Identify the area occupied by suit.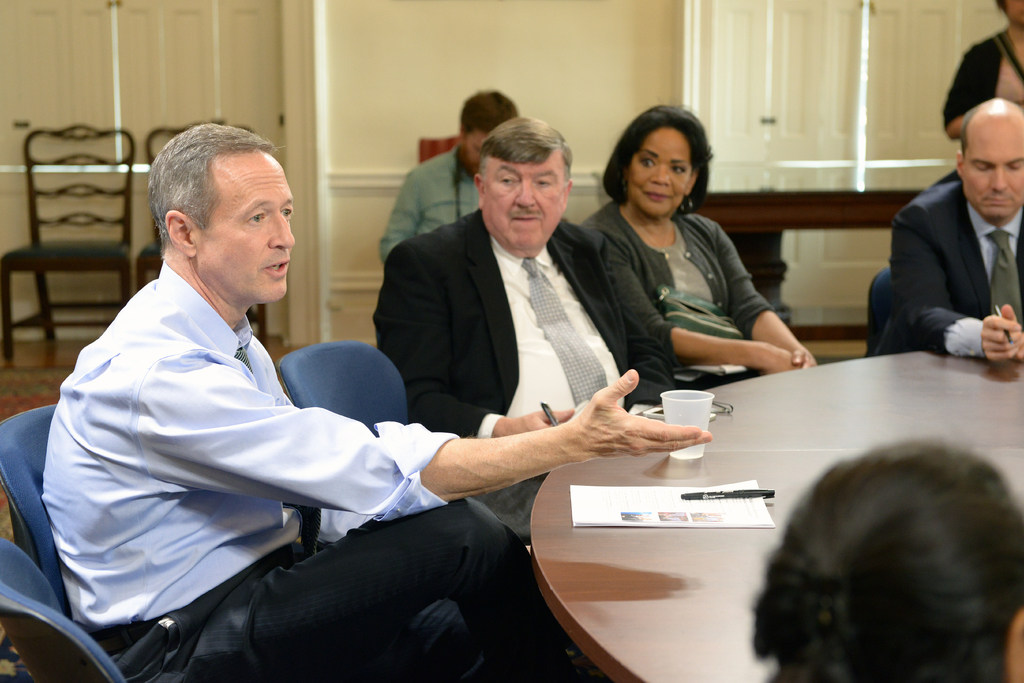
Area: bbox=[372, 210, 678, 541].
